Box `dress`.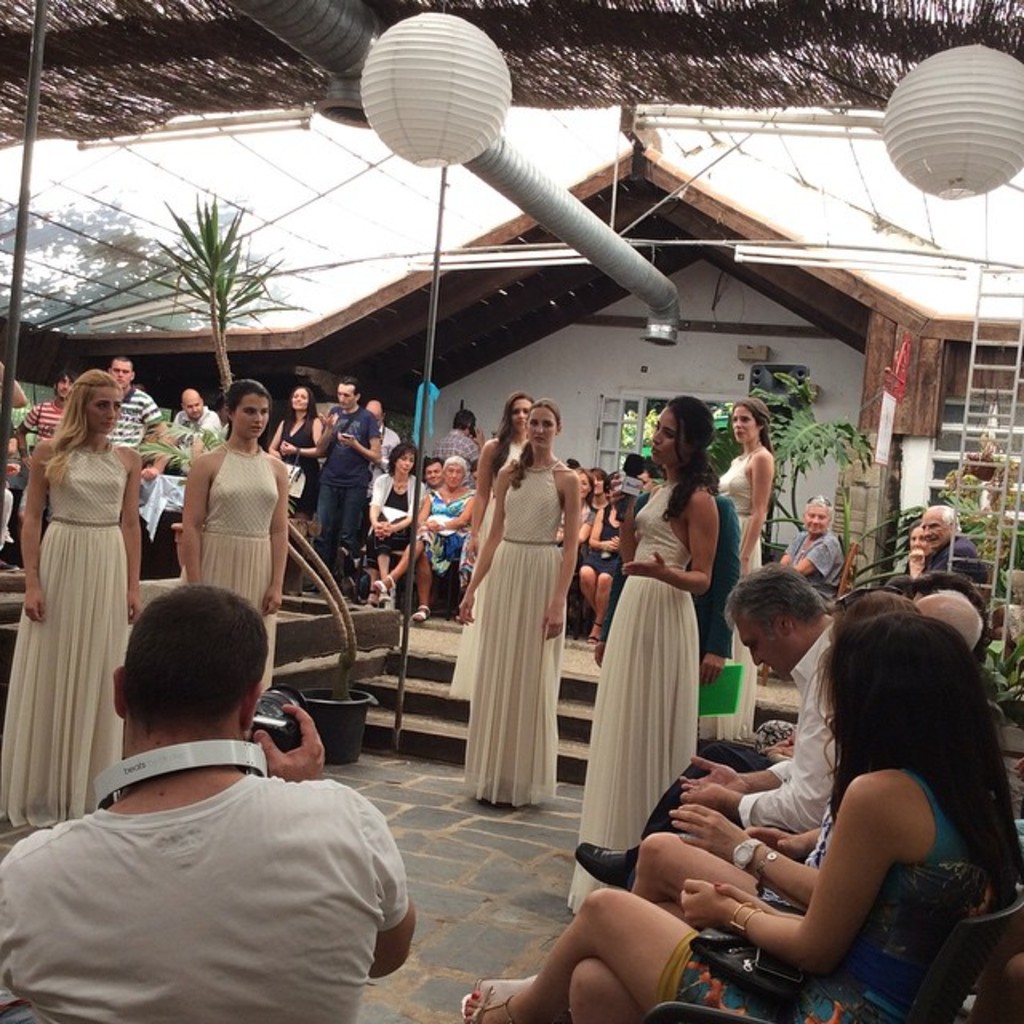
box(269, 418, 318, 517).
